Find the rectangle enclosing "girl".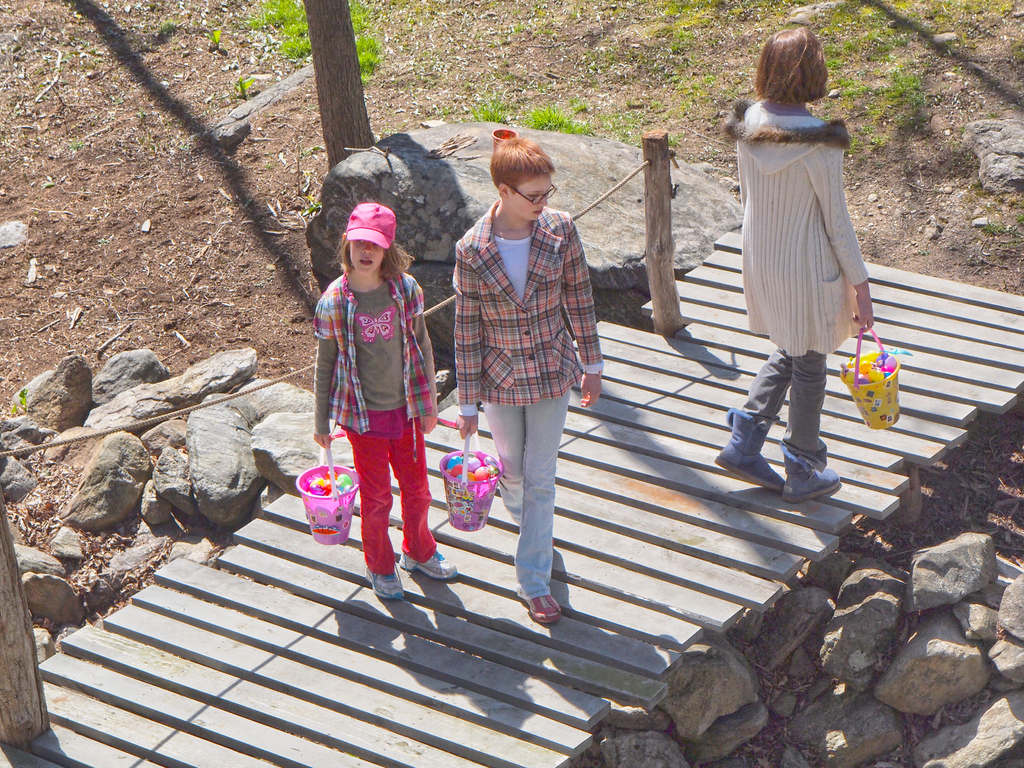
456/132/604/623.
